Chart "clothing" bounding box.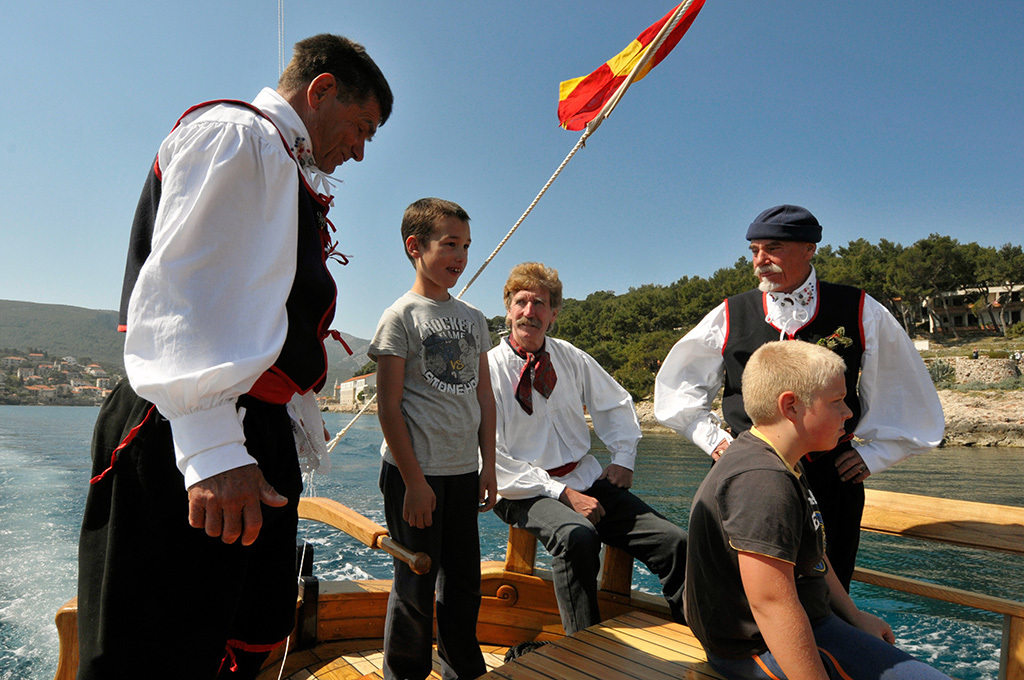
Charted: x1=641 y1=284 x2=961 y2=603.
